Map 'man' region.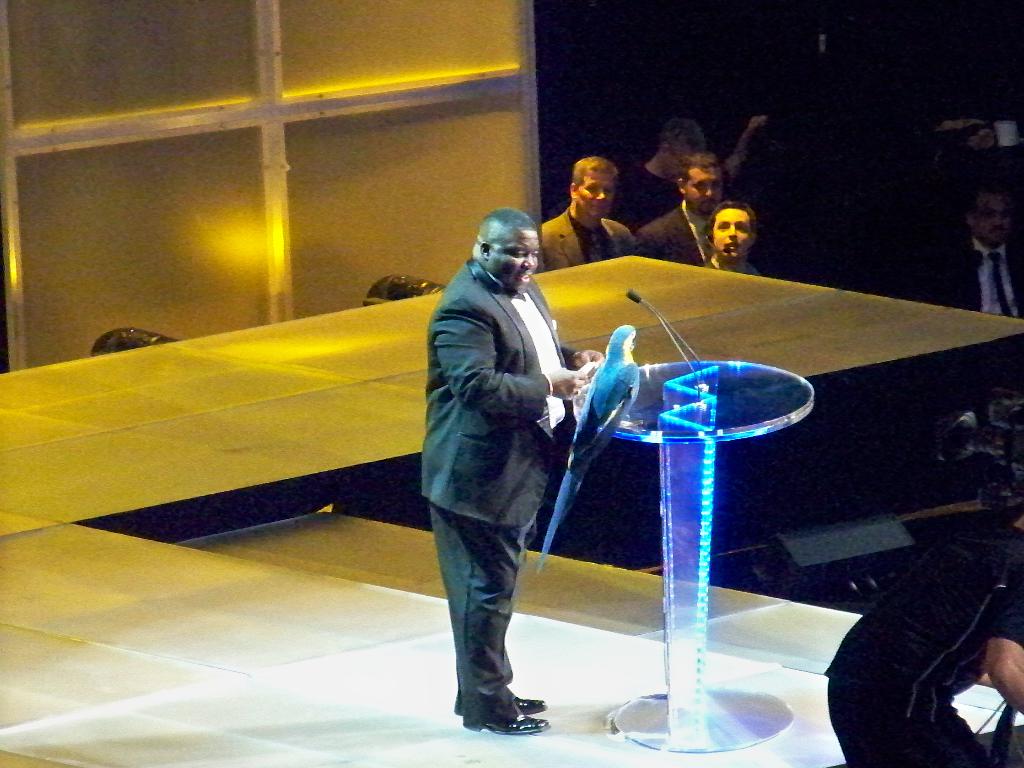
Mapped to <bbox>640, 149, 726, 267</bbox>.
